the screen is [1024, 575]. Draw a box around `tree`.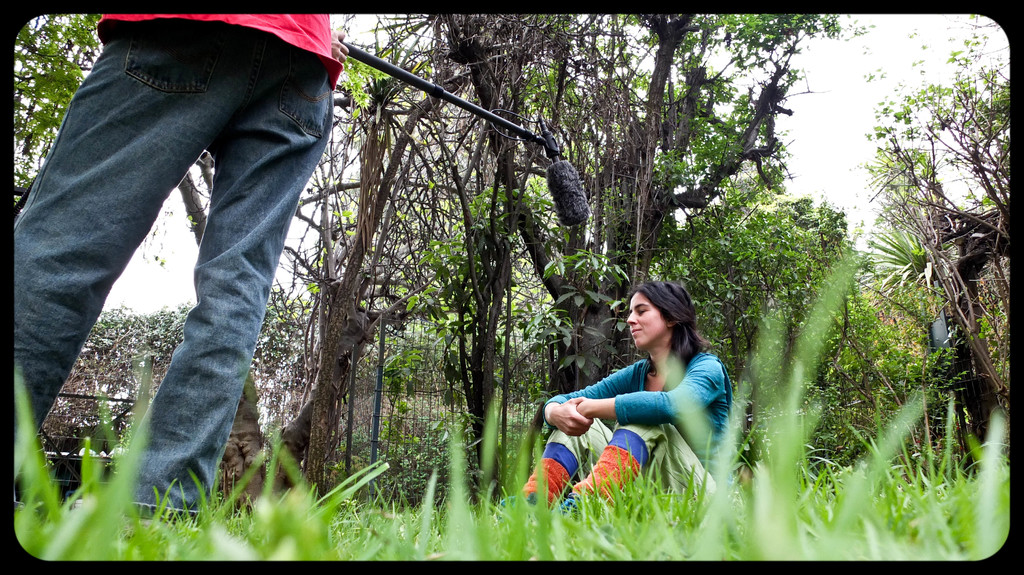
[left=8, top=19, right=112, bottom=200].
